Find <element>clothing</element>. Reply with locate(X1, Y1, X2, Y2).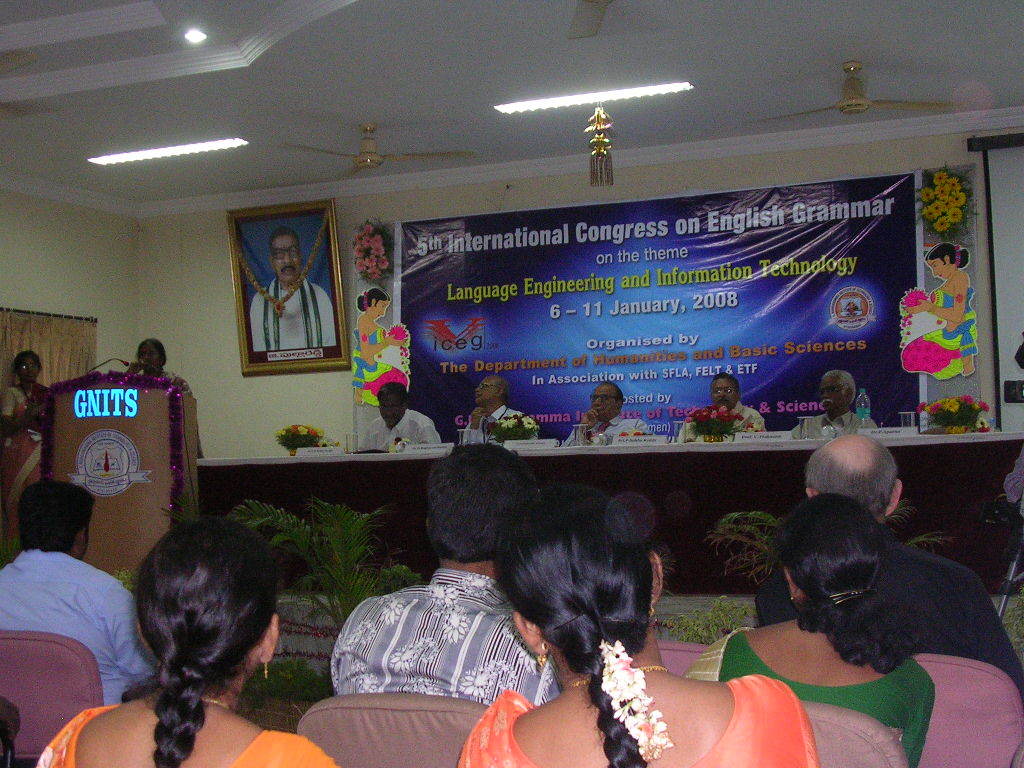
locate(325, 566, 574, 709).
